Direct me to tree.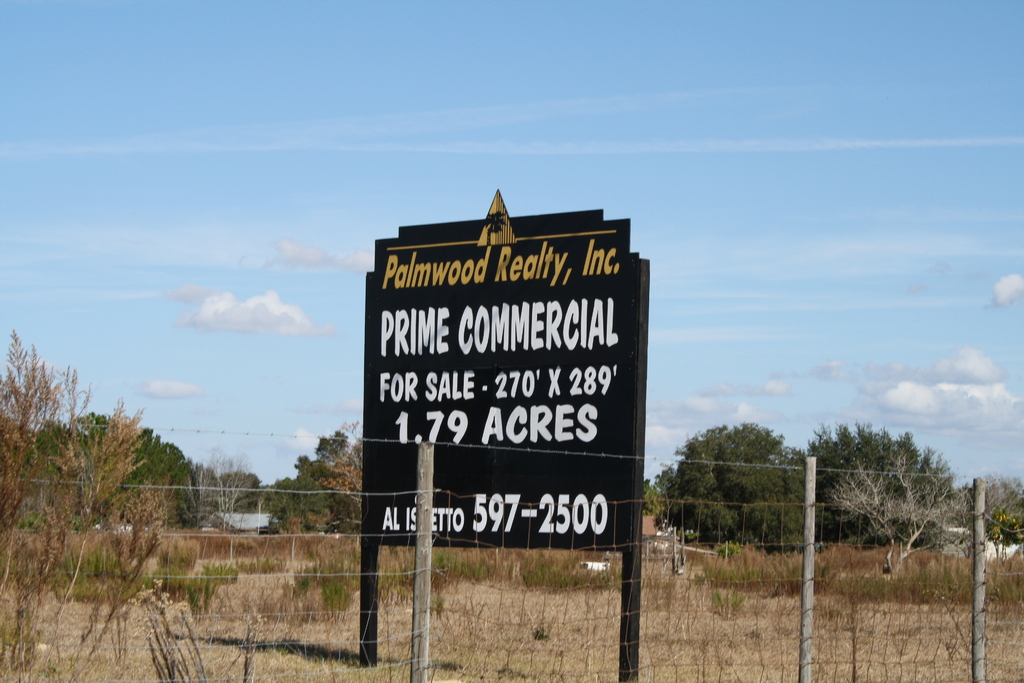
Direction: [0,339,173,675].
